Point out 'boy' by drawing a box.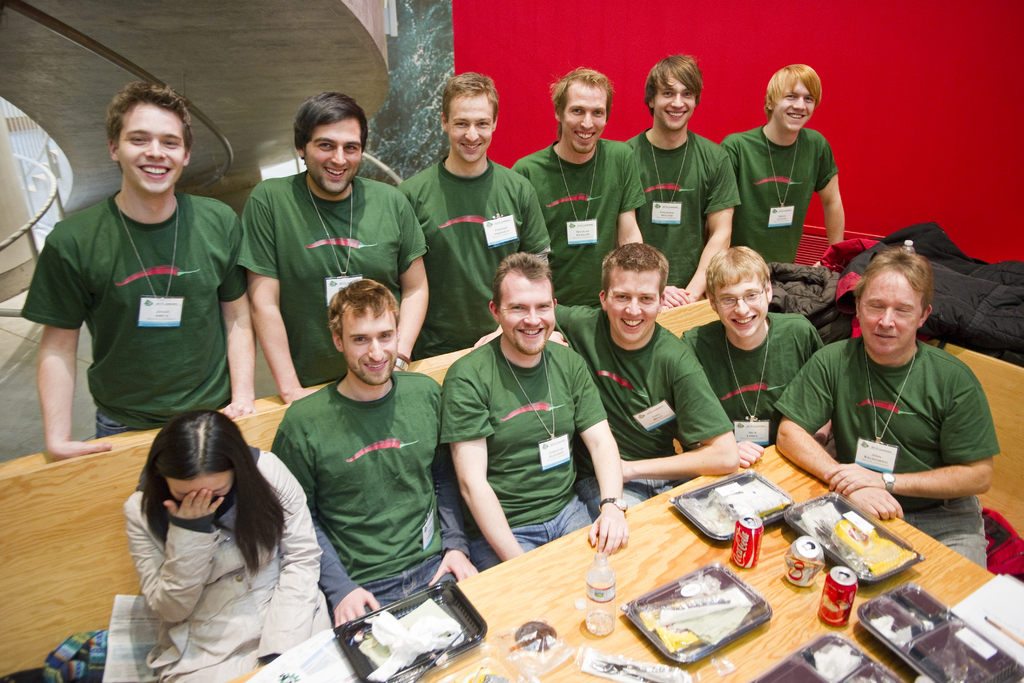
left=559, top=239, right=735, bottom=520.
